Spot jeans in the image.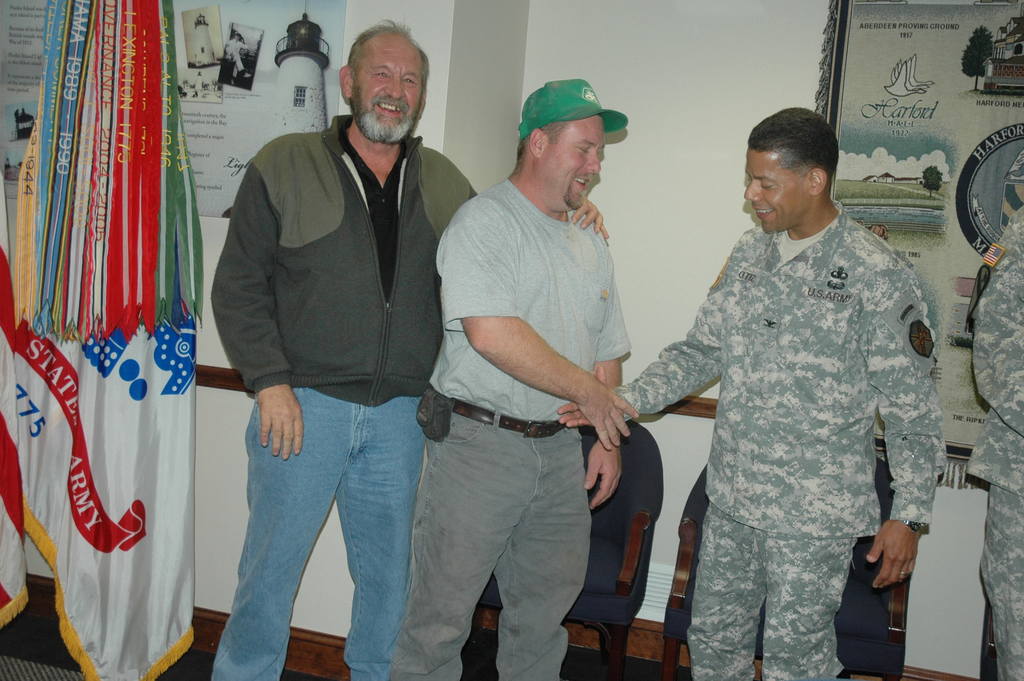
jeans found at 207,379,435,670.
